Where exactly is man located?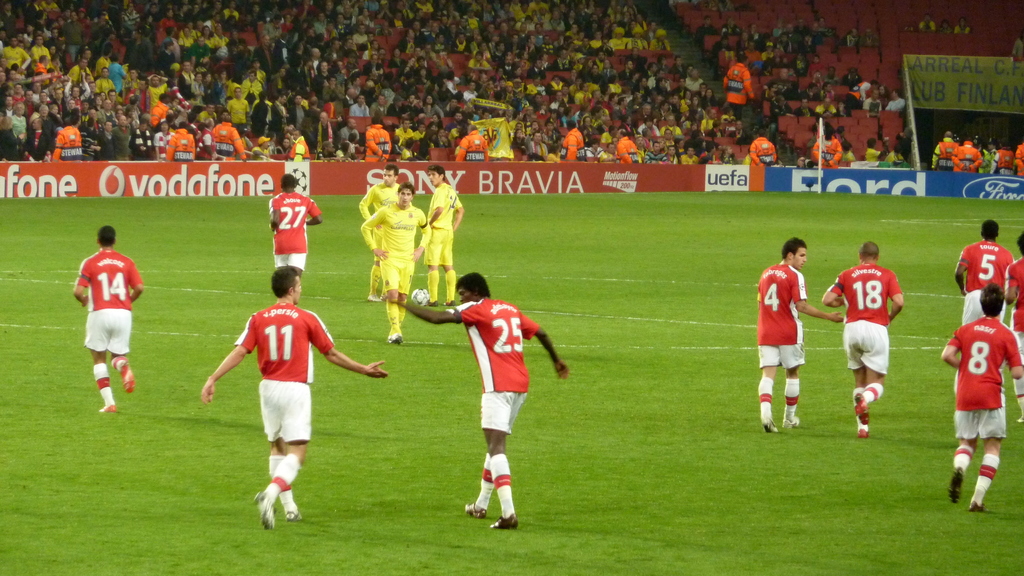
Its bounding box is [755, 230, 857, 436].
